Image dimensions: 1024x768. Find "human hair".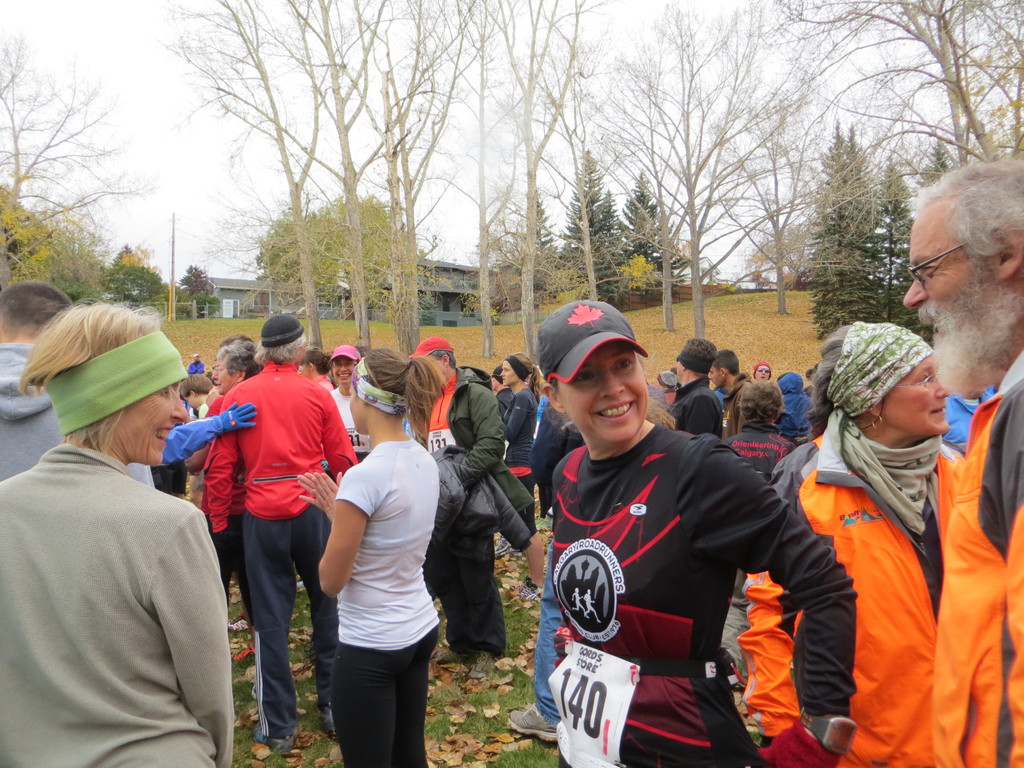
712:348:739:378.
